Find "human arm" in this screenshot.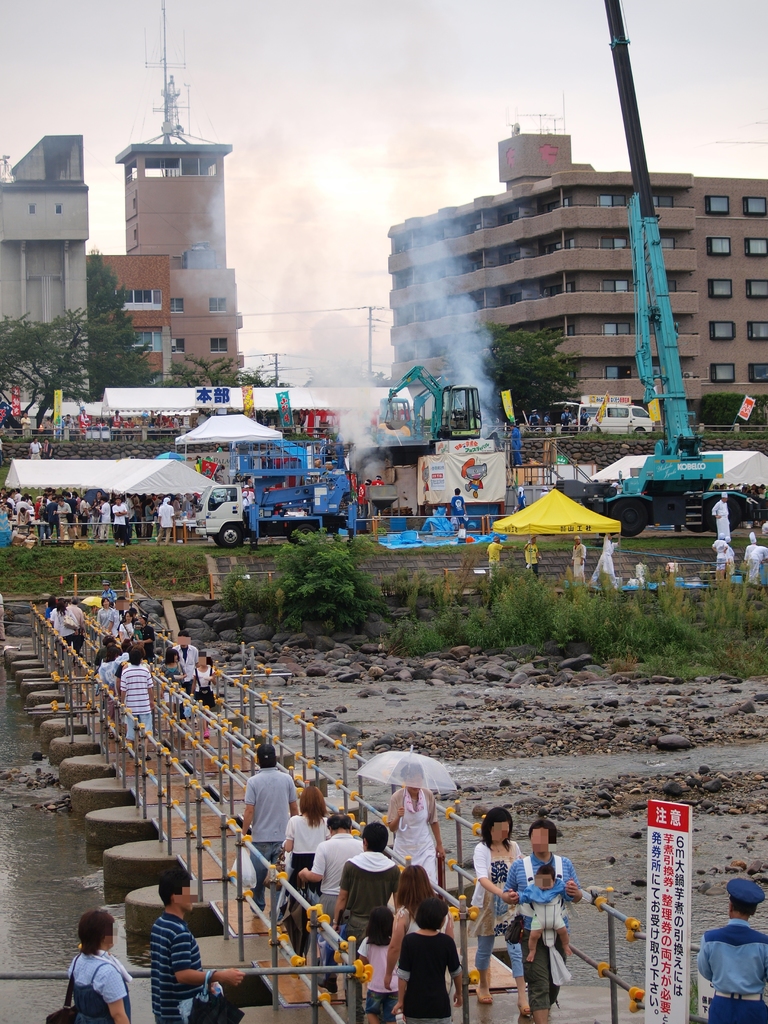
The bounding box for "human arm" is [left=114, top=503, right=123, bottom=521].
